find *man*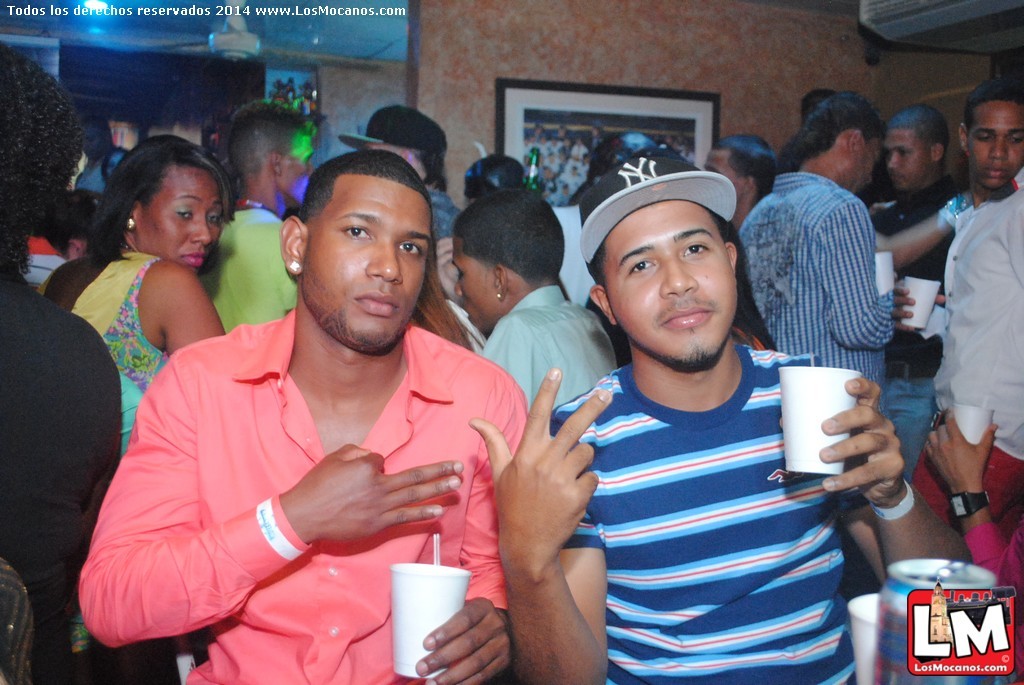
[731,92,905,470]
